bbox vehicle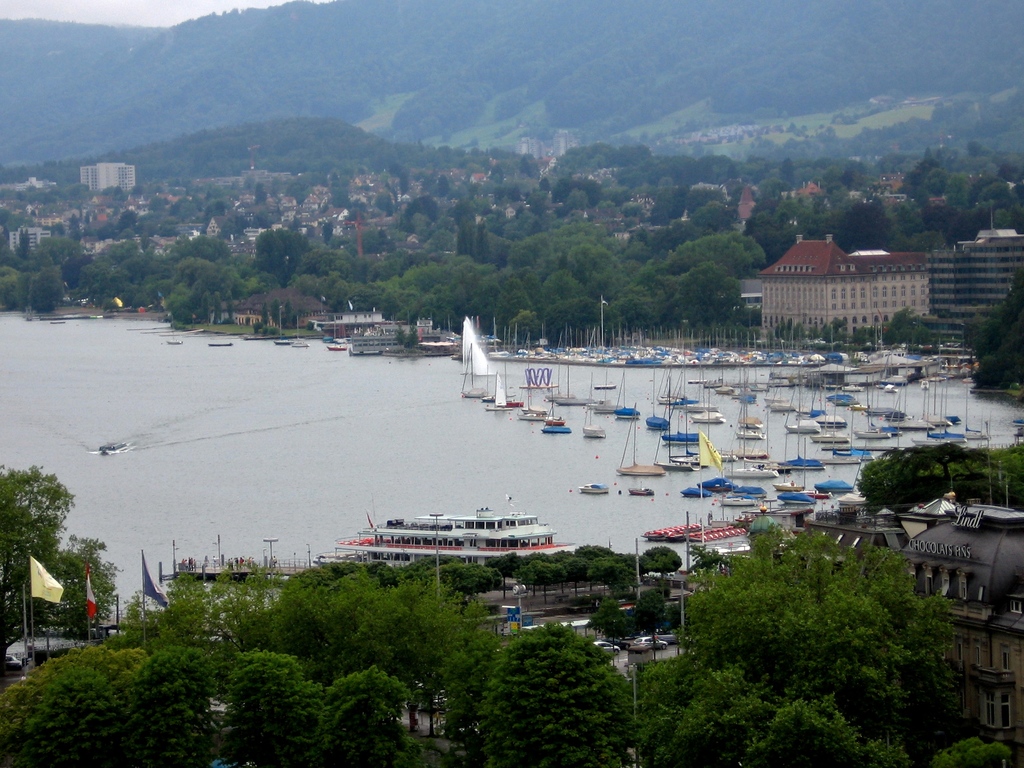
box(620, 416, 668, 479)
